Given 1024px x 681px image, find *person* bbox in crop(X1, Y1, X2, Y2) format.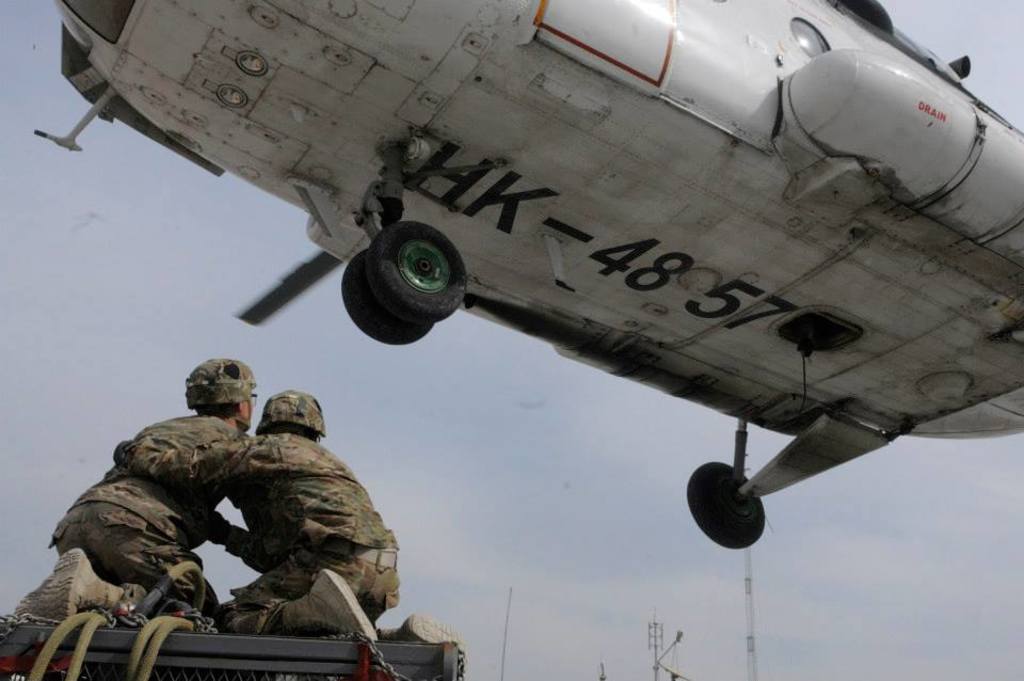
crop(121, 381, 463, 653).
